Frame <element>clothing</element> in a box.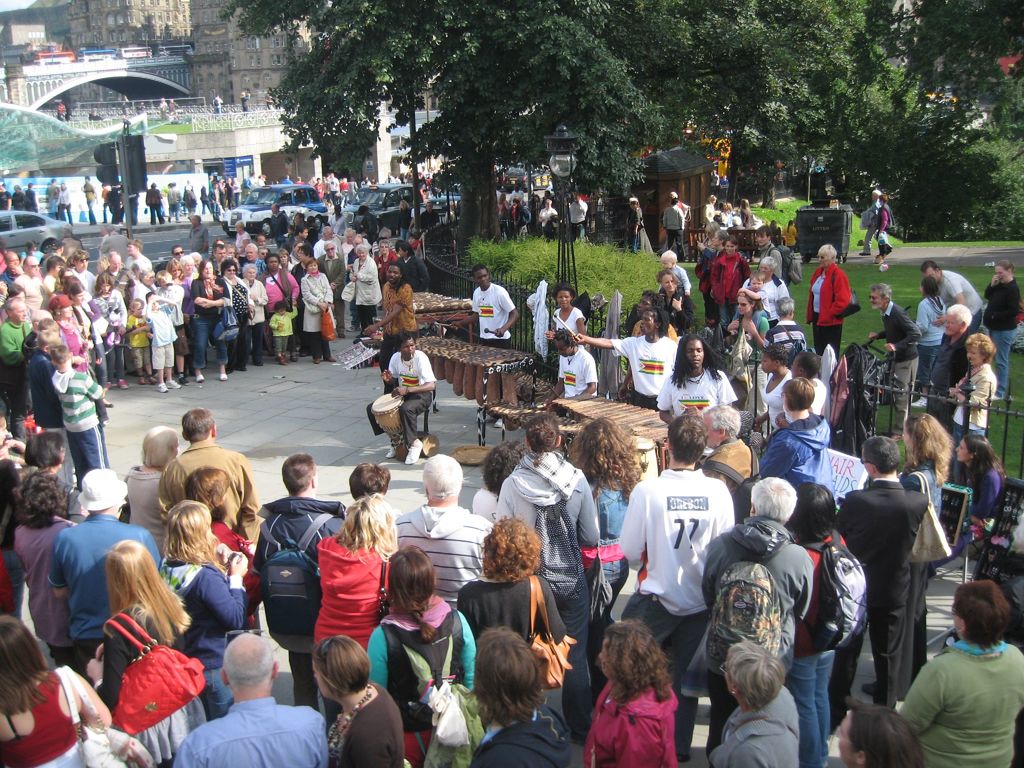
rect(144, 186, 166, 223).
